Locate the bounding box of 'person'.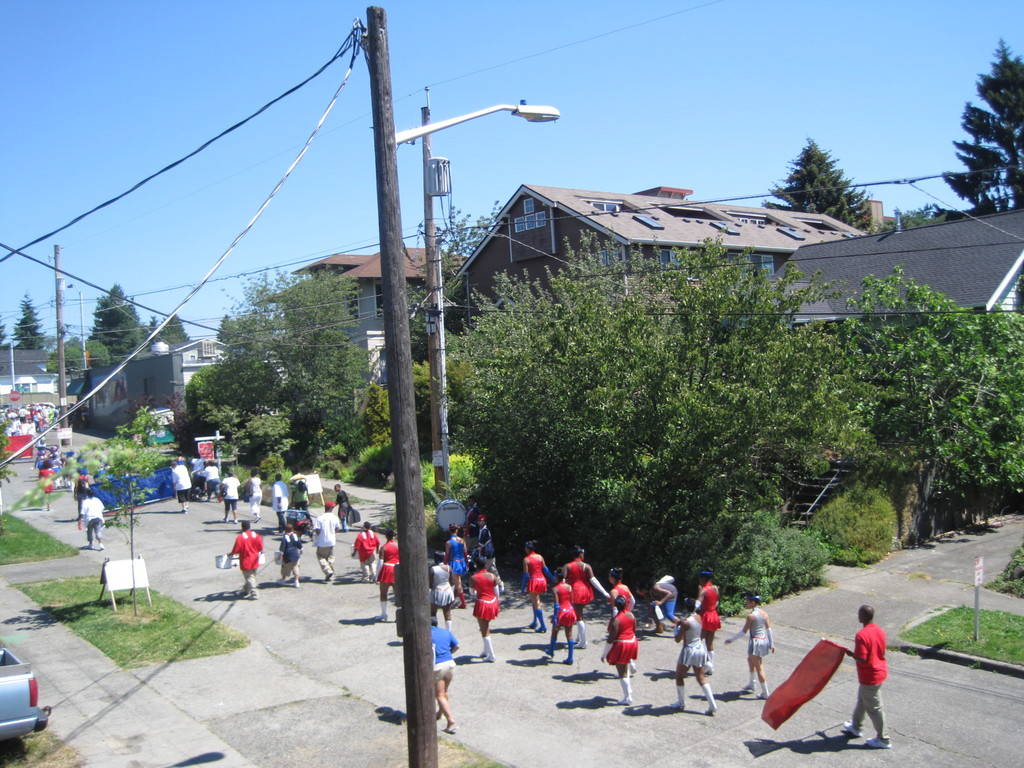
Bounding box: box(562, 545, 609, 648).
